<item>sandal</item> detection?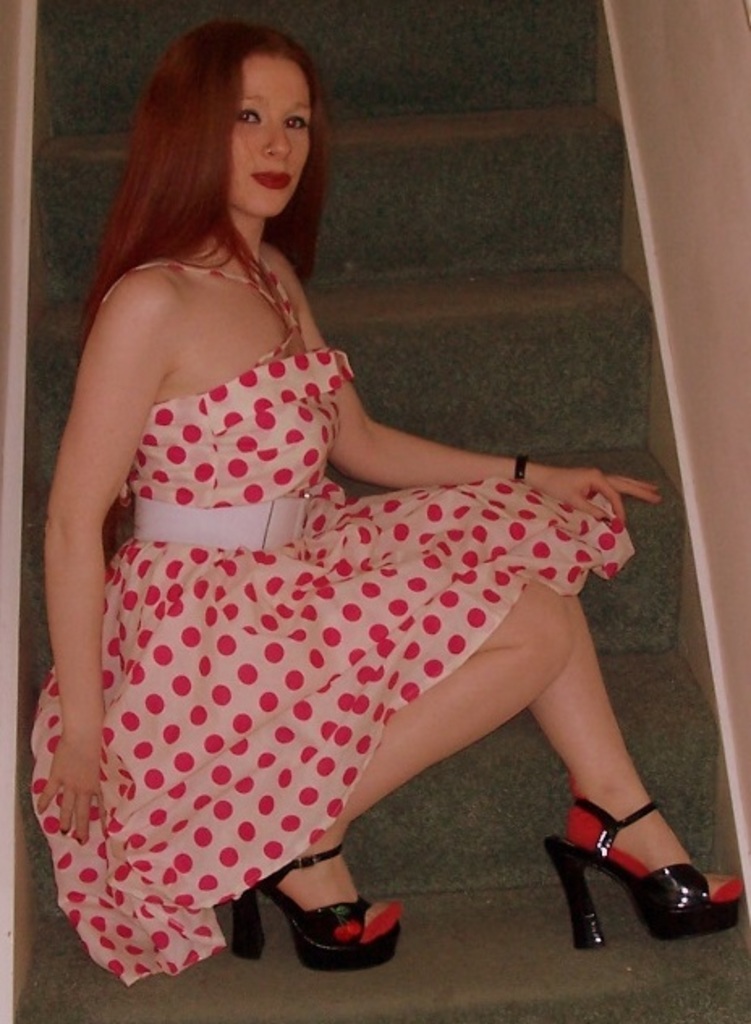
rect(233, 843, 403, 971)
